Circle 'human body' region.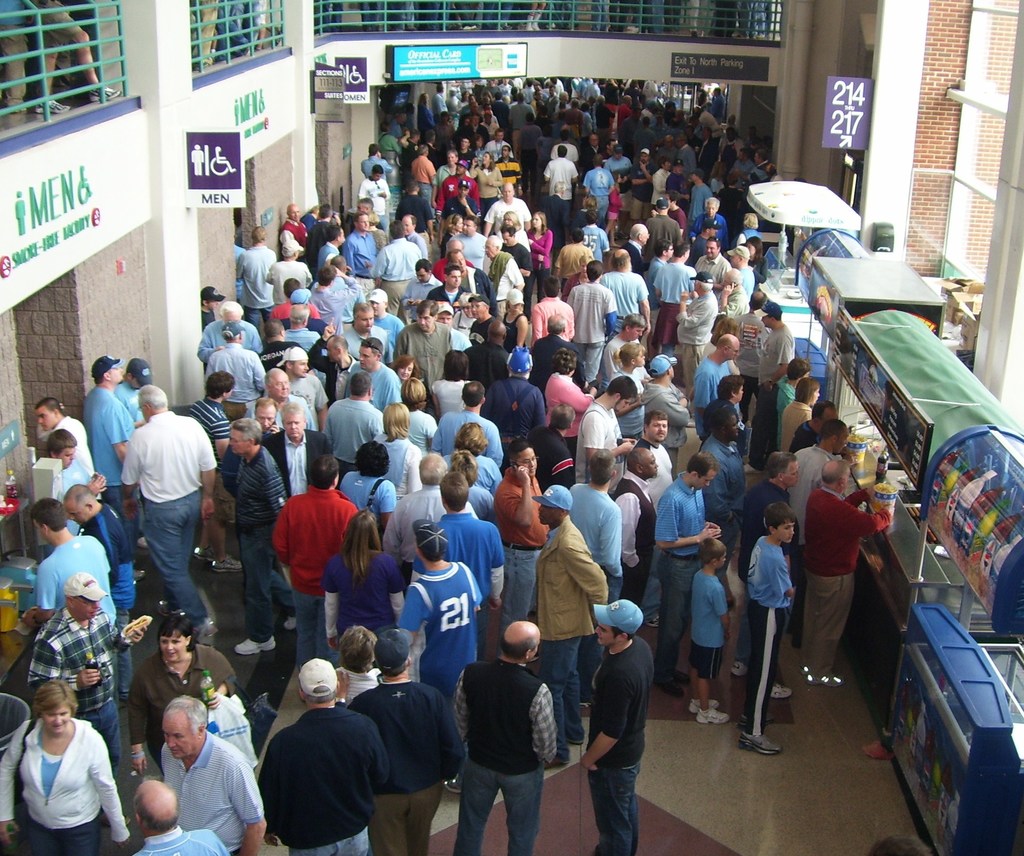
Region: [690, 540, 732, 720].
